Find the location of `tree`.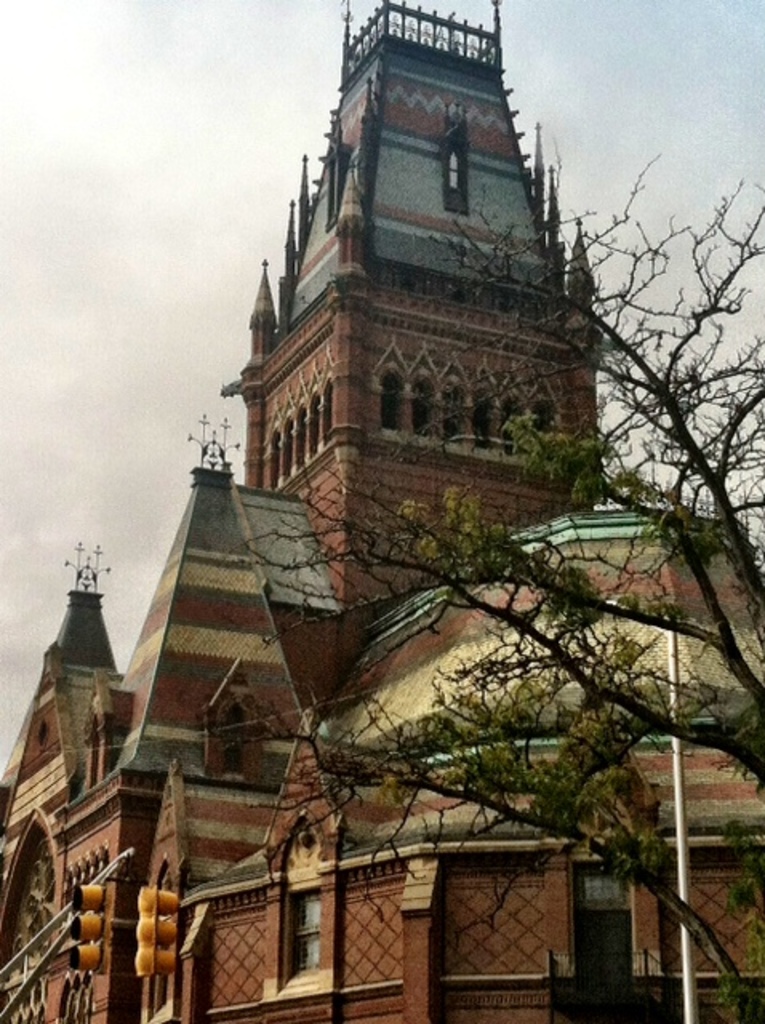
Location: locate(216, 155, 762, 1019).
